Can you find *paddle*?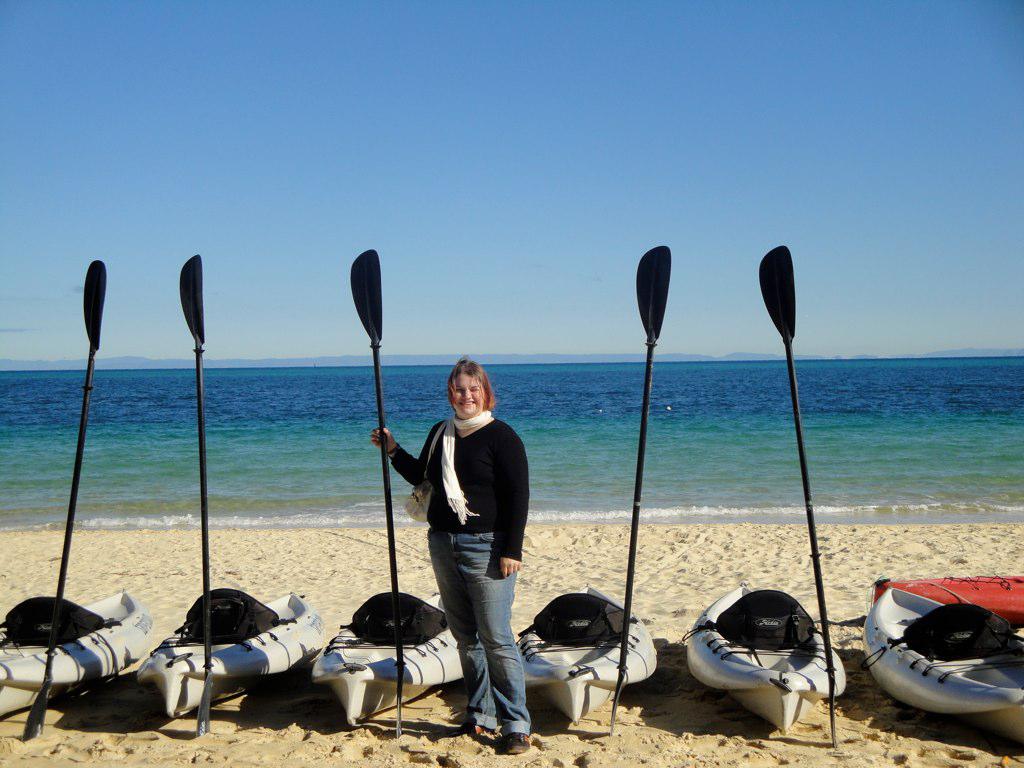
Yes, bounding box: left=615, top=244, right=672, bottom=736.
